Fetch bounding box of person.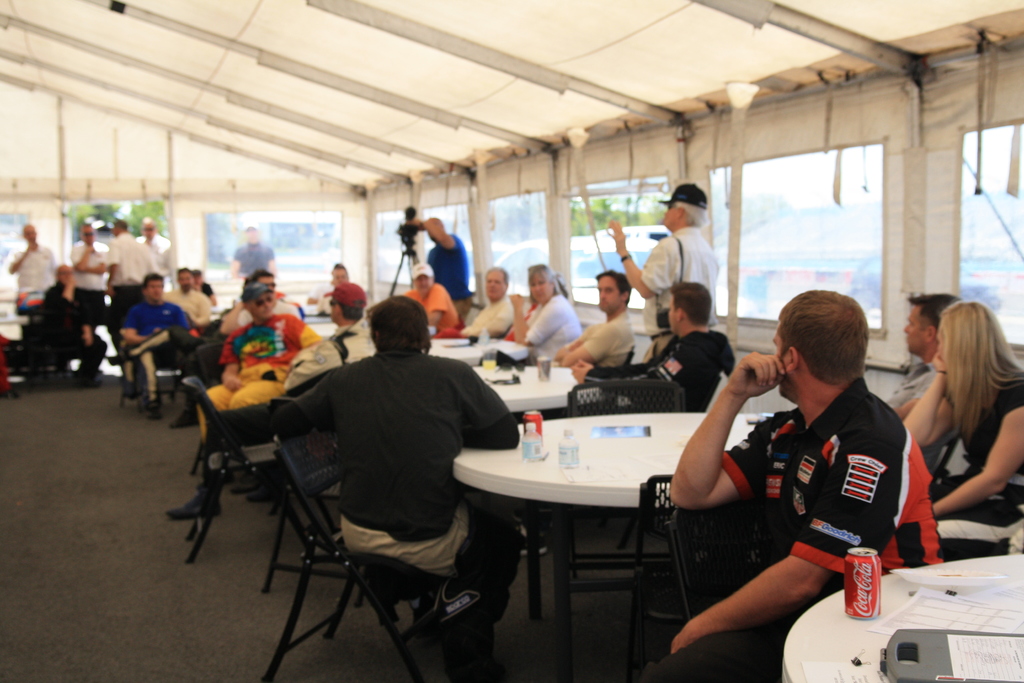
Bbox: {"left": 73, "top": 225, "right": 110, "bottom": 311}.
